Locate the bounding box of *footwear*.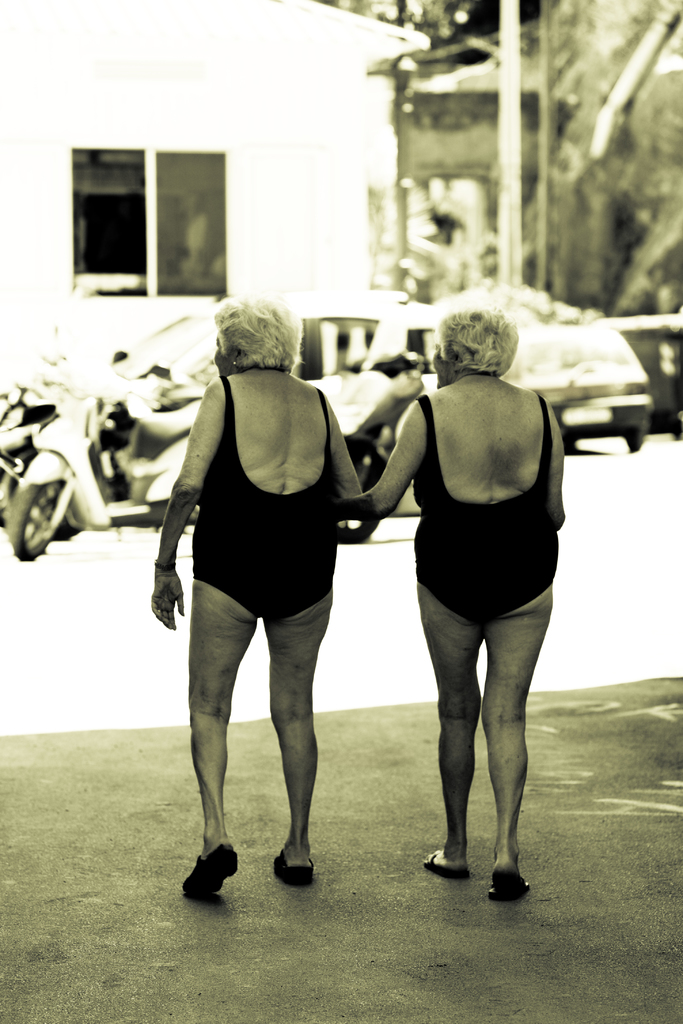
Bounding box: 420, 845, 470, 884.
